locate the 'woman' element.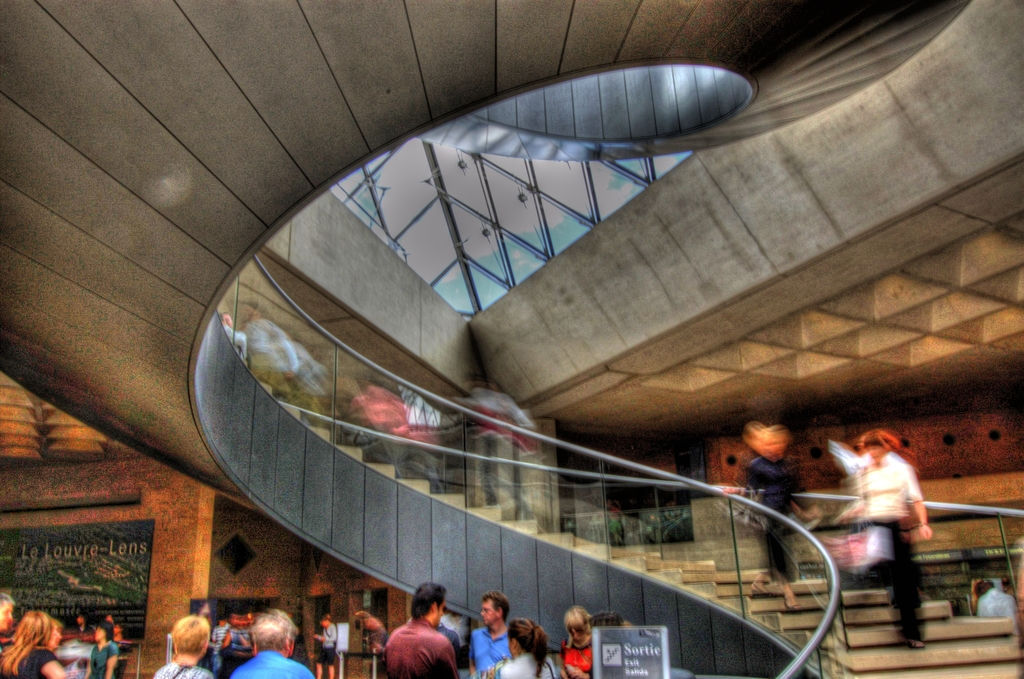
Element bbox: left=303, top=620, right=338, bottom=678.
